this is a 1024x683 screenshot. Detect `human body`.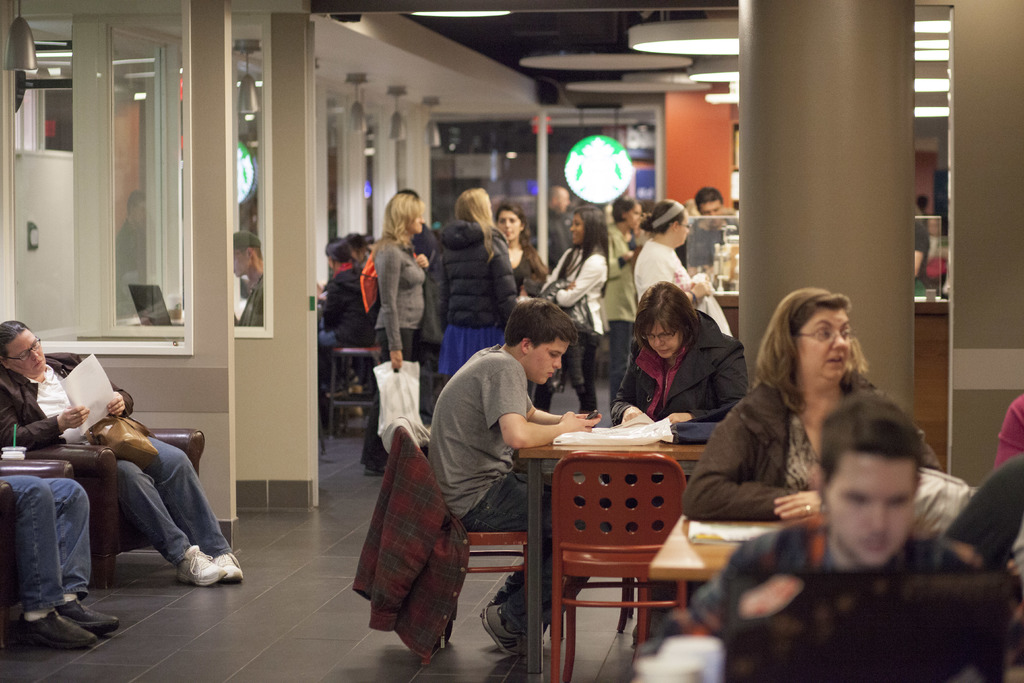
[left=0, top=317, right=251, bottom=591].
